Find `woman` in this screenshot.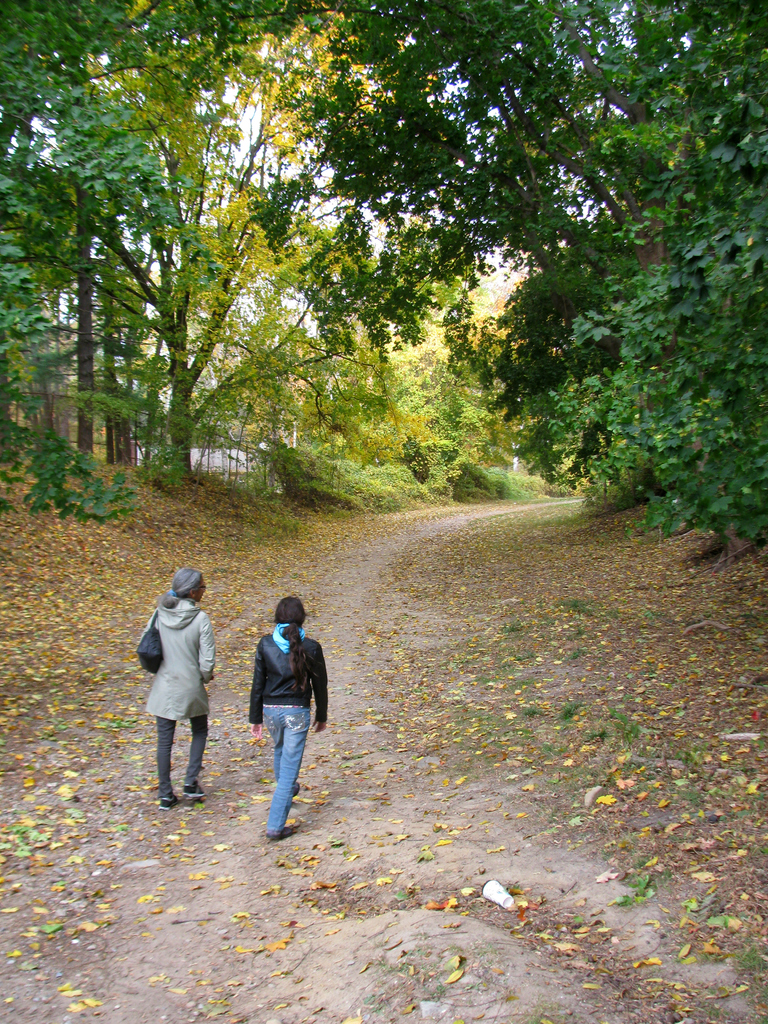
The bounding box for `woman` is 134, 570, 215, 813.
